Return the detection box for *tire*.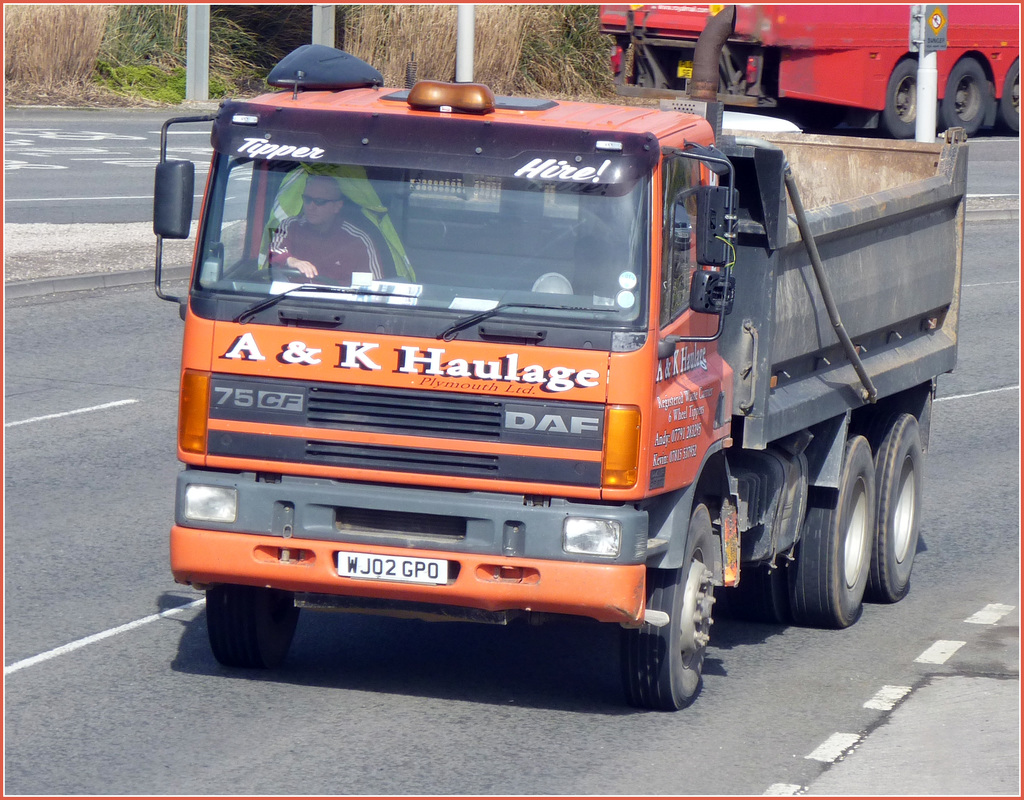
(602, 512, 734, 719).
